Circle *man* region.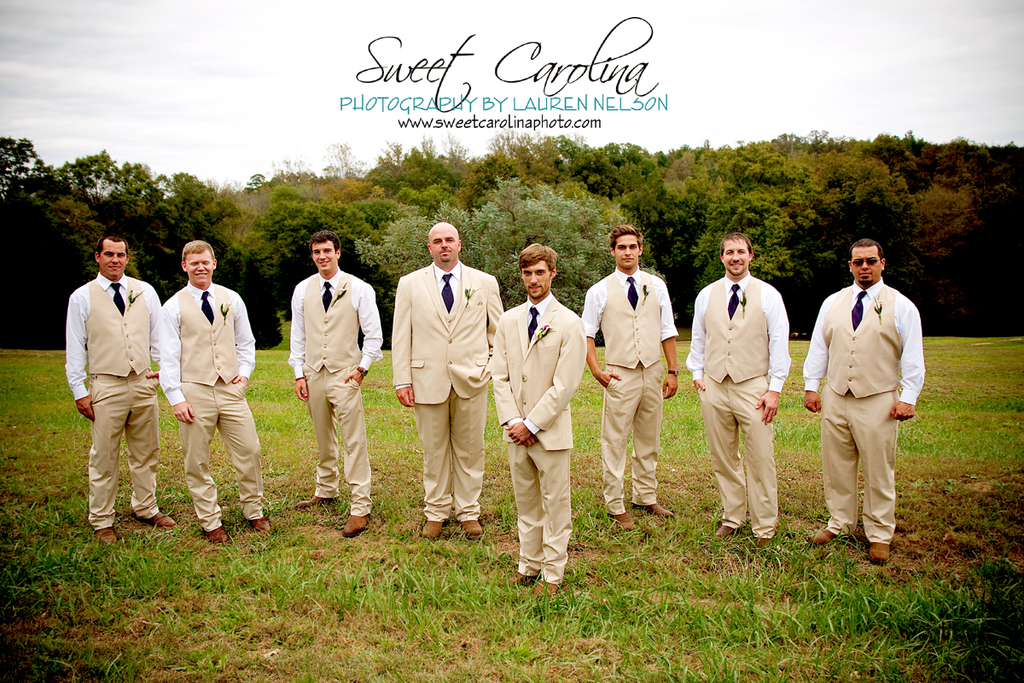
Region: 154:239:275:544.
